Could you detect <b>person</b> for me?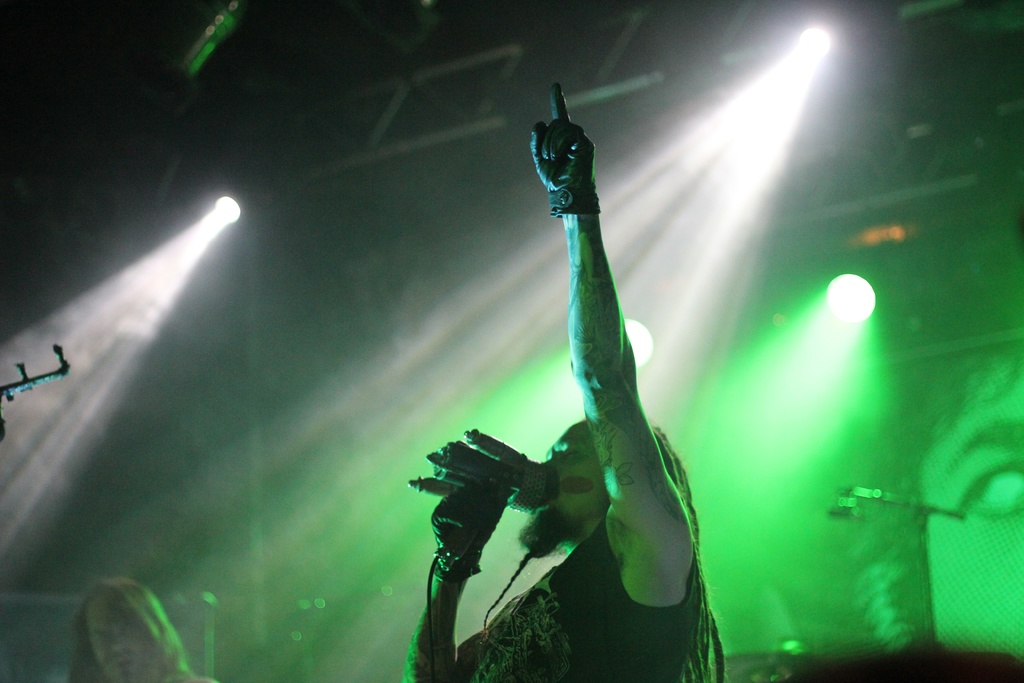
Detection result: {"x1": 372, "y1": 100, "x2": 769, "y2": 677}.
